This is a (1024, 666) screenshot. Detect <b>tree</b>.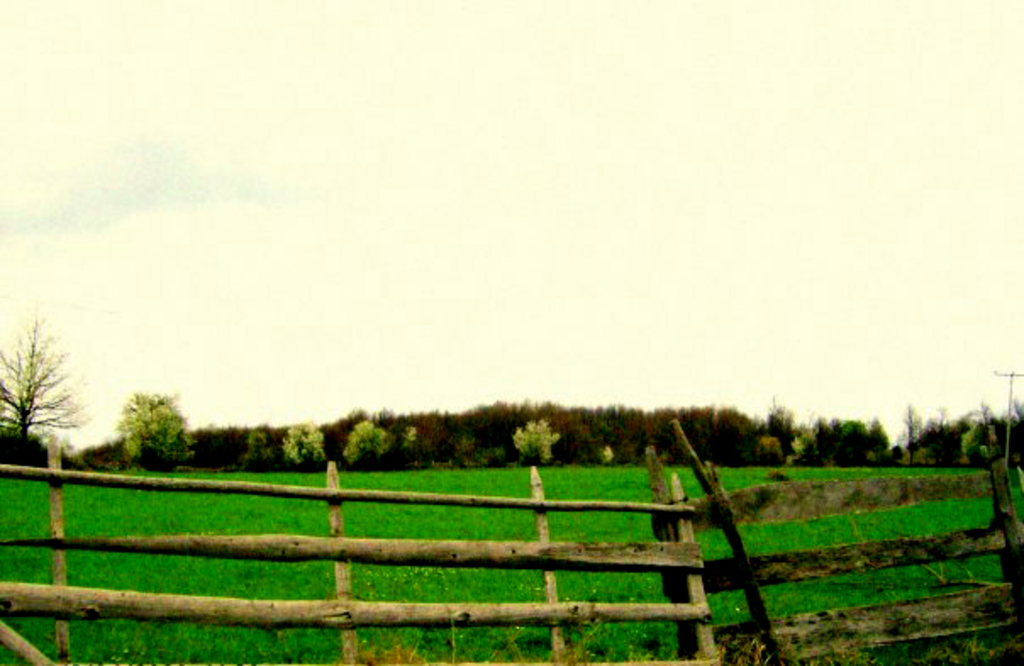
(287,420,329,473).
